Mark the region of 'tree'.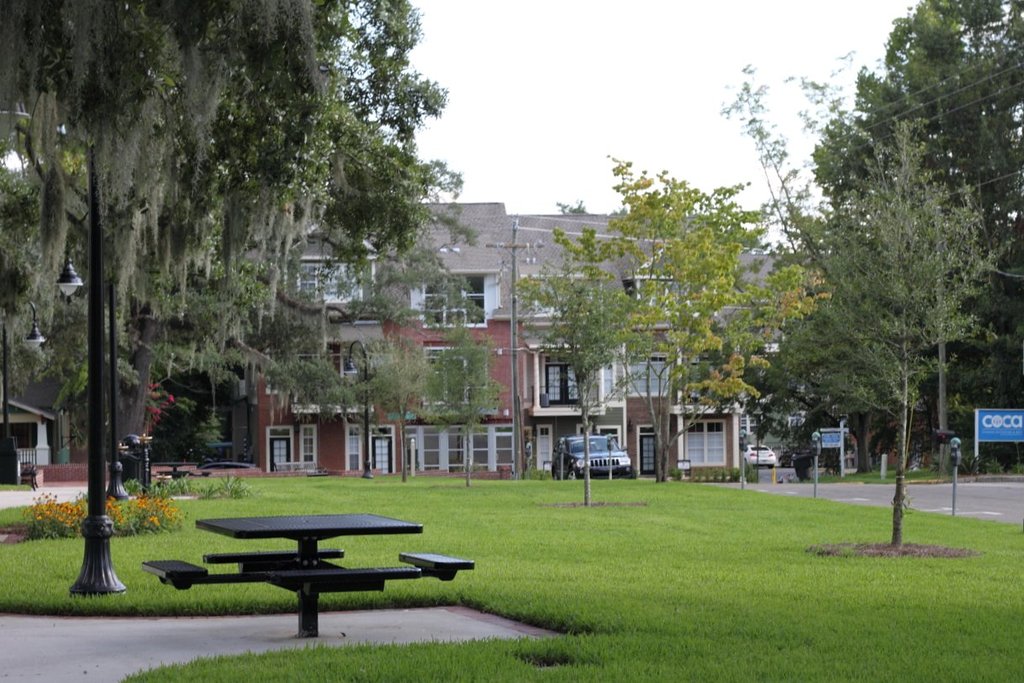
Region: box(0, 0, 443, 595).
